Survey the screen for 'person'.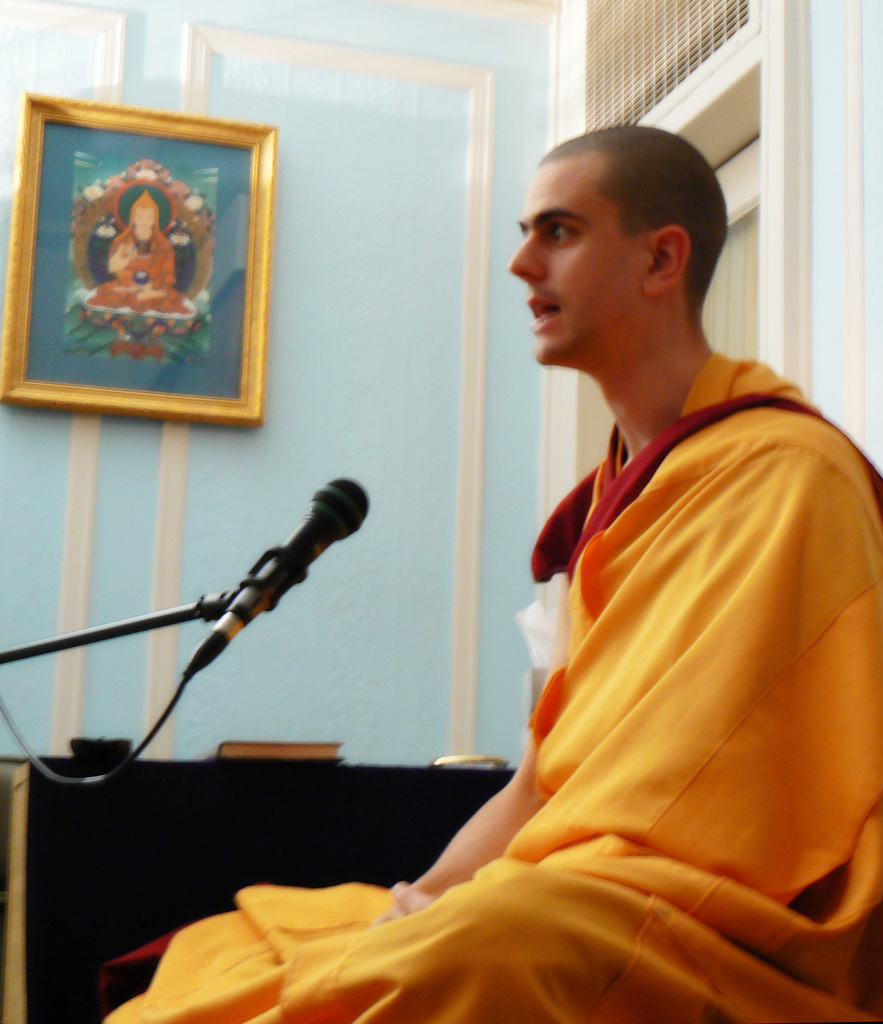
Survey found: 109,121,882,1023.
